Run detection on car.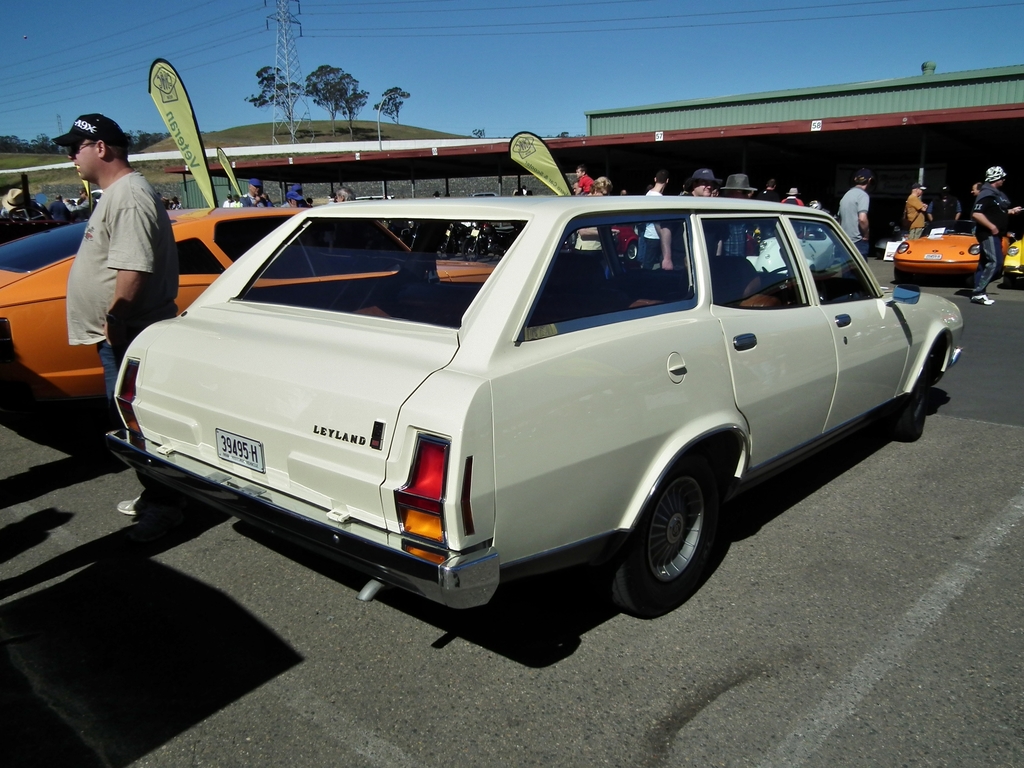
Result: [left=84, top=173, right=945, bottom=643].
